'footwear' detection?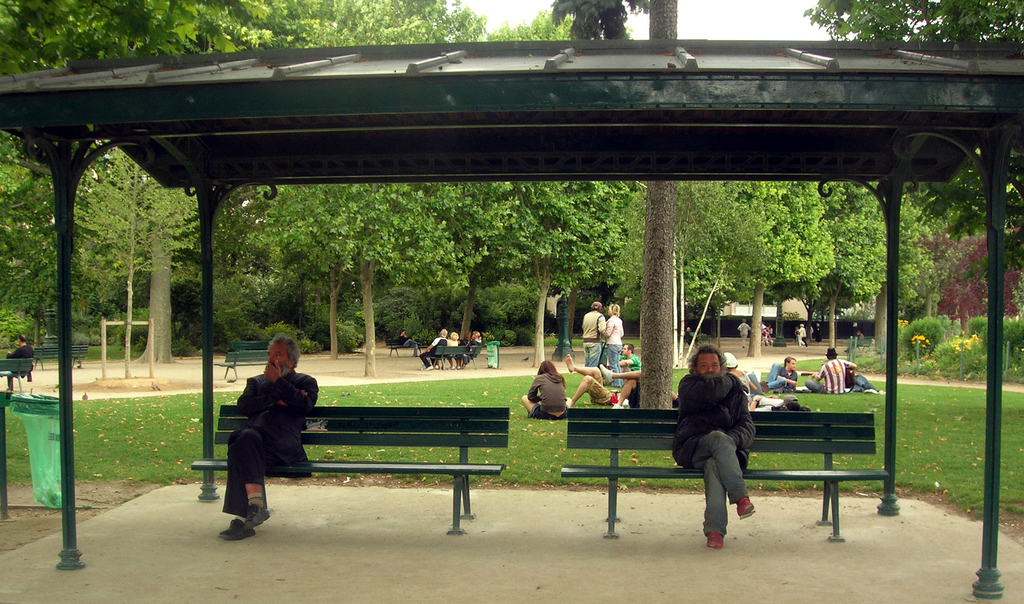
detection(614, 401, 625, 408)
